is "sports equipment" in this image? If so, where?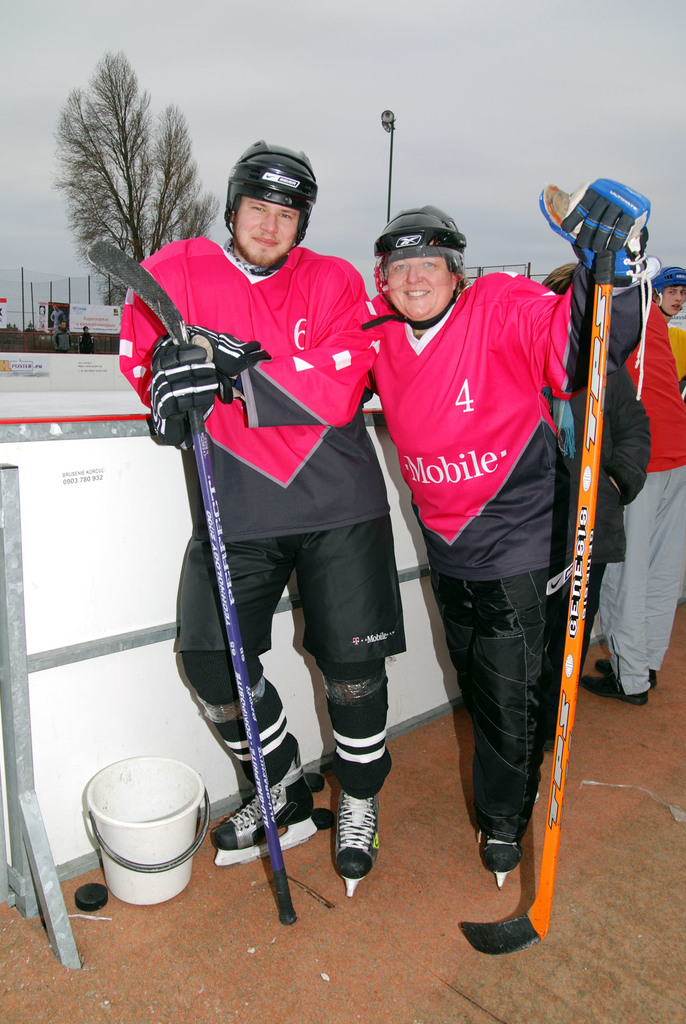
Yes, at detection(477, 836, 521, 891).
